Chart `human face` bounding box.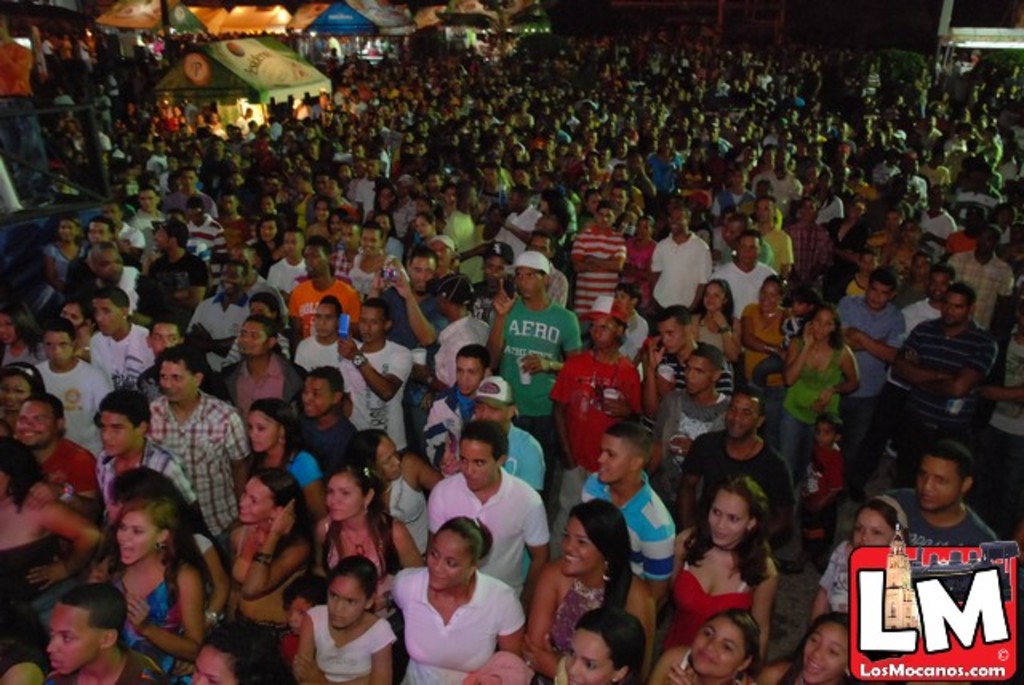
Charted: bbox=[328, 581, 365, 629].
